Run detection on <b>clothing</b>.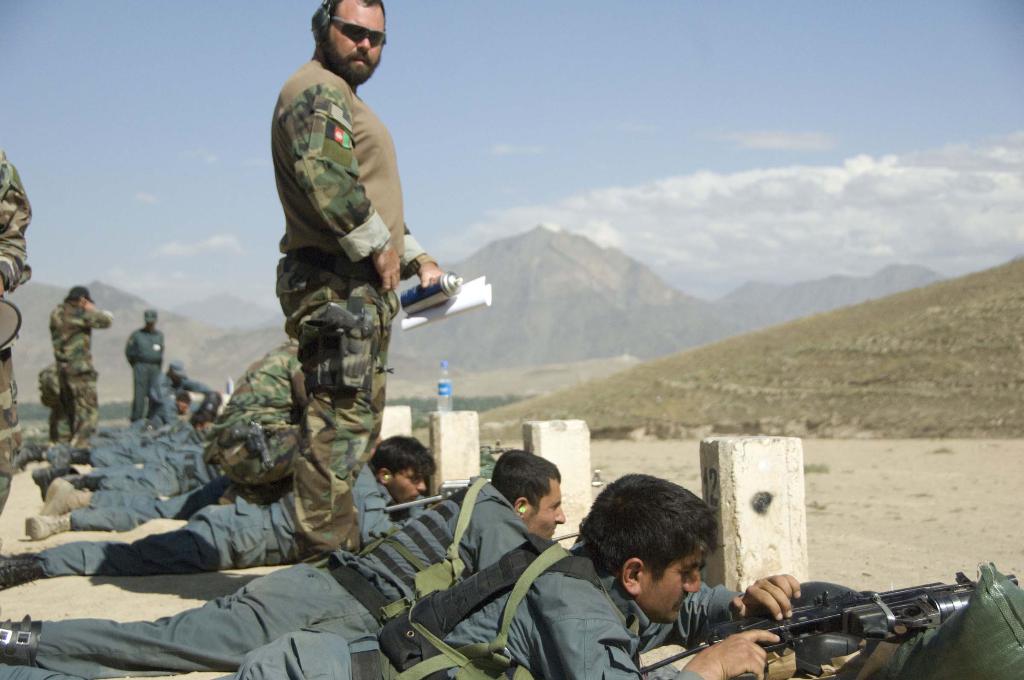
Result: Rect(0, 295, 742, 679).
